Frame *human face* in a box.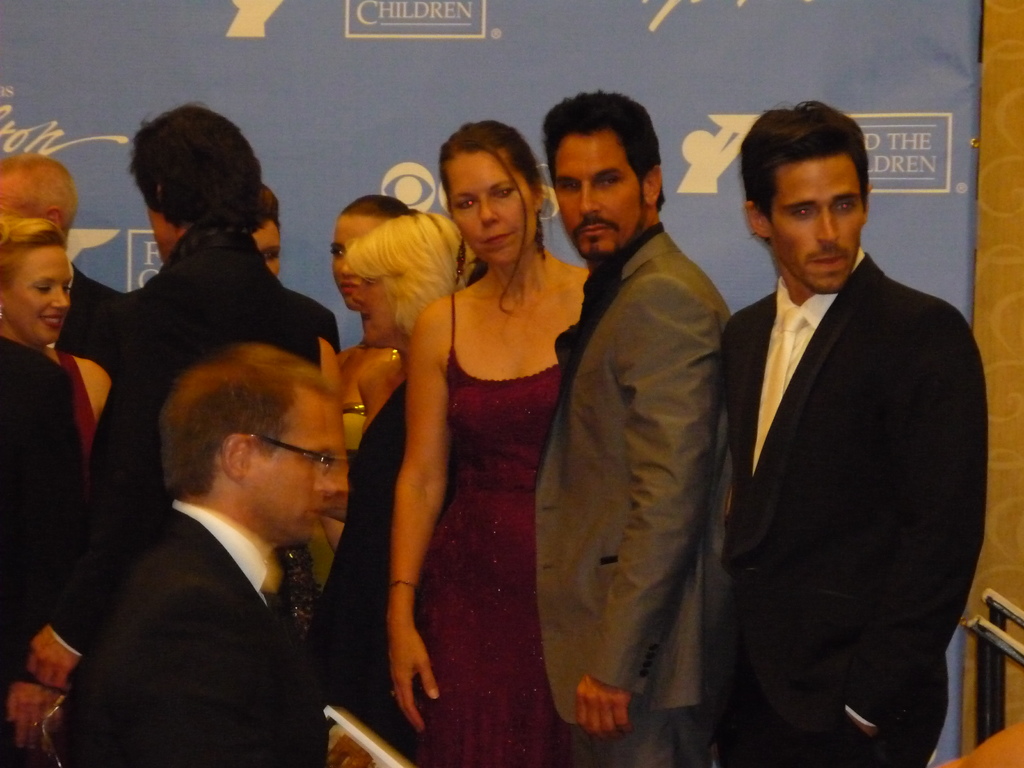
crop(764, 156, 863, 294).
